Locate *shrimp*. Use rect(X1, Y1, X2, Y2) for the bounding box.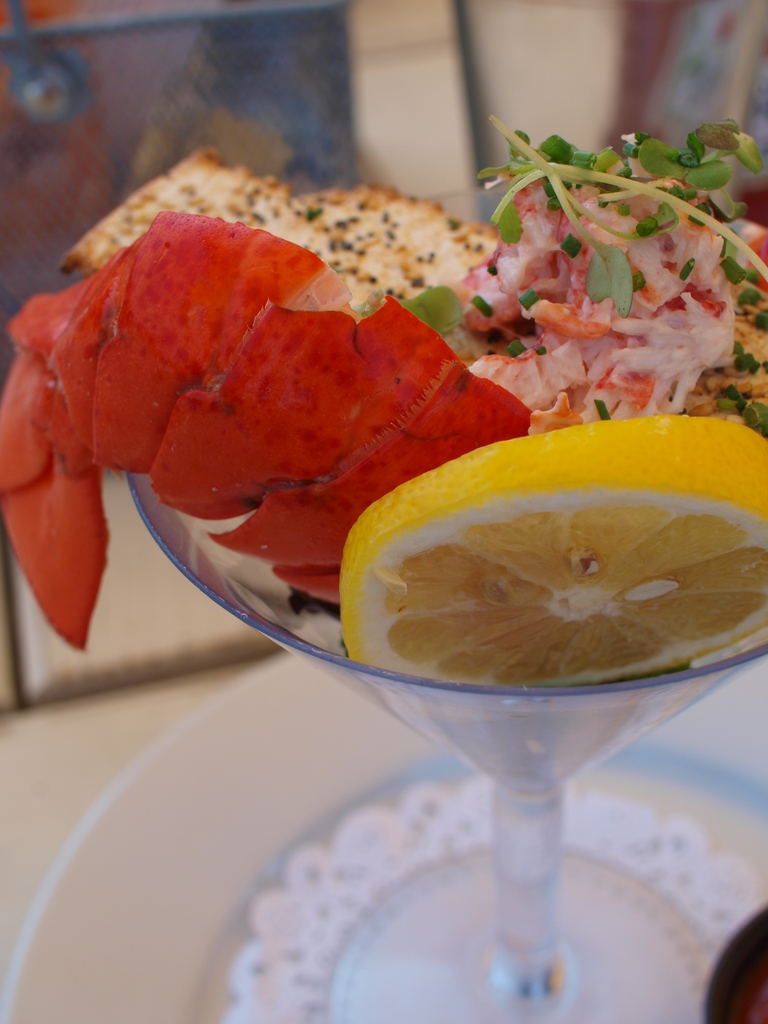
rect(0, 211, 581, 652).
